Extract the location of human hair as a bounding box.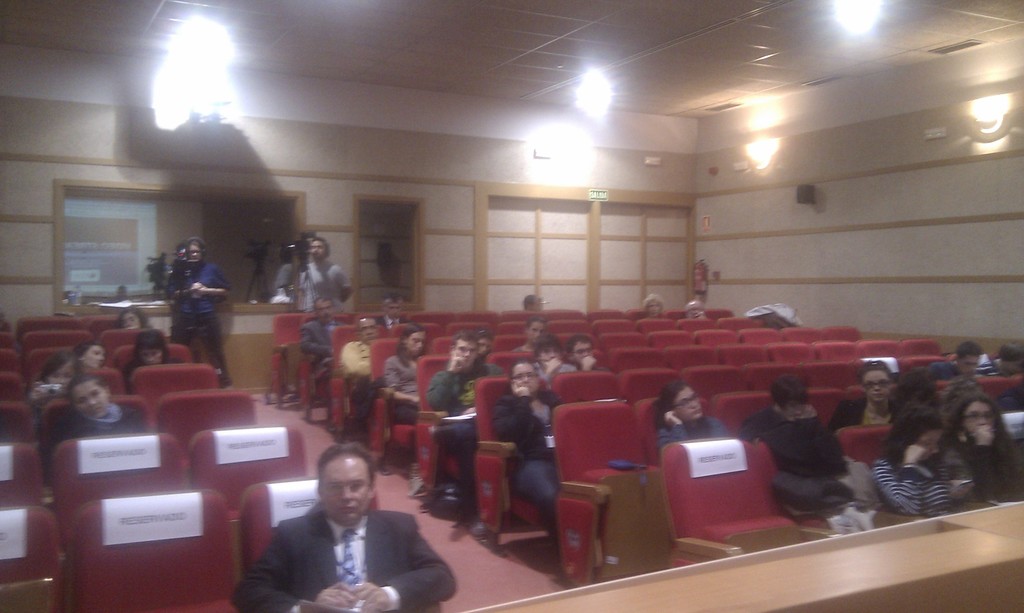
bbox=(396, 321, 429, 369).
